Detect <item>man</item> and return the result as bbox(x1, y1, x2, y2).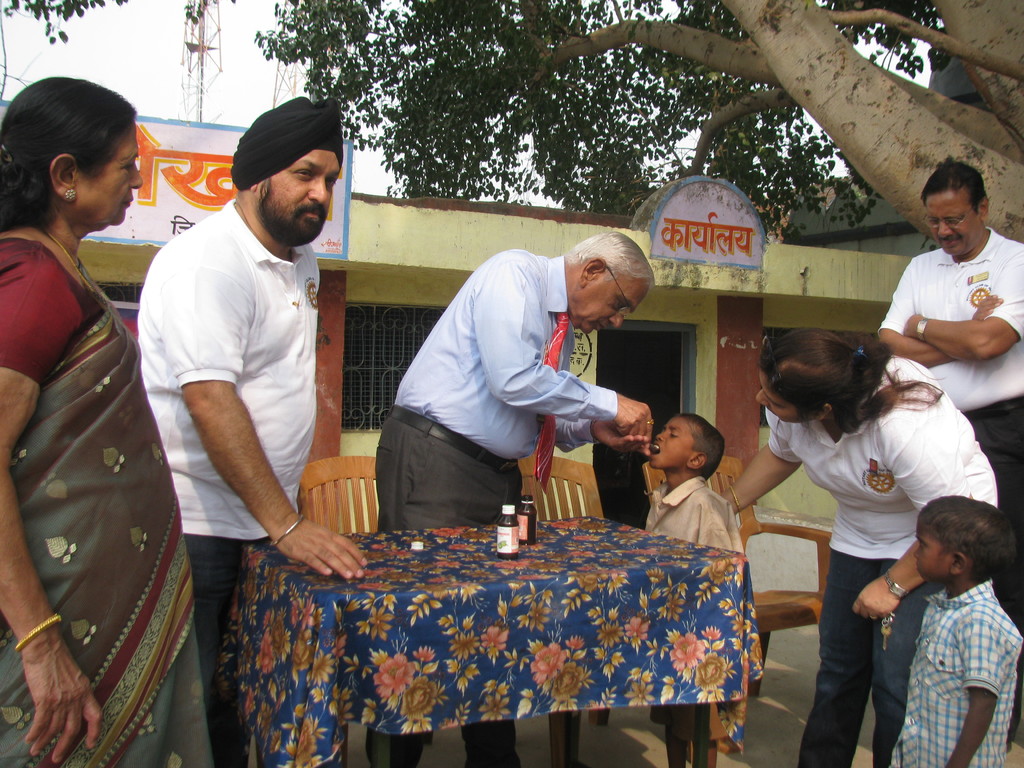
bbox(877, 161, 1023, 751).
